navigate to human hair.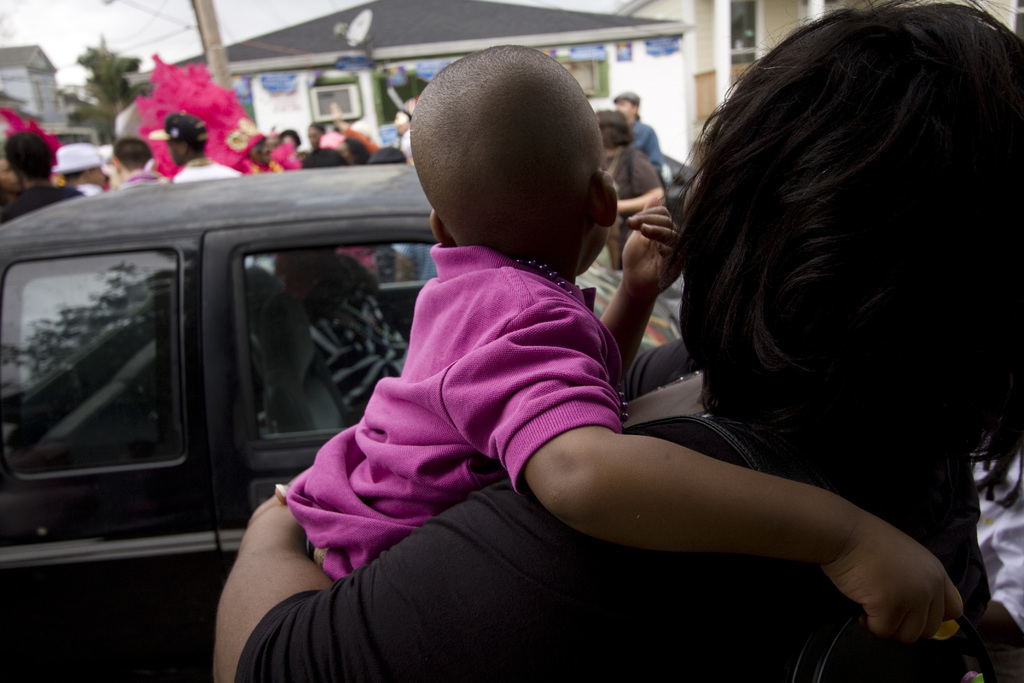
Navigation target: <box>339,137,370,168</box>.
